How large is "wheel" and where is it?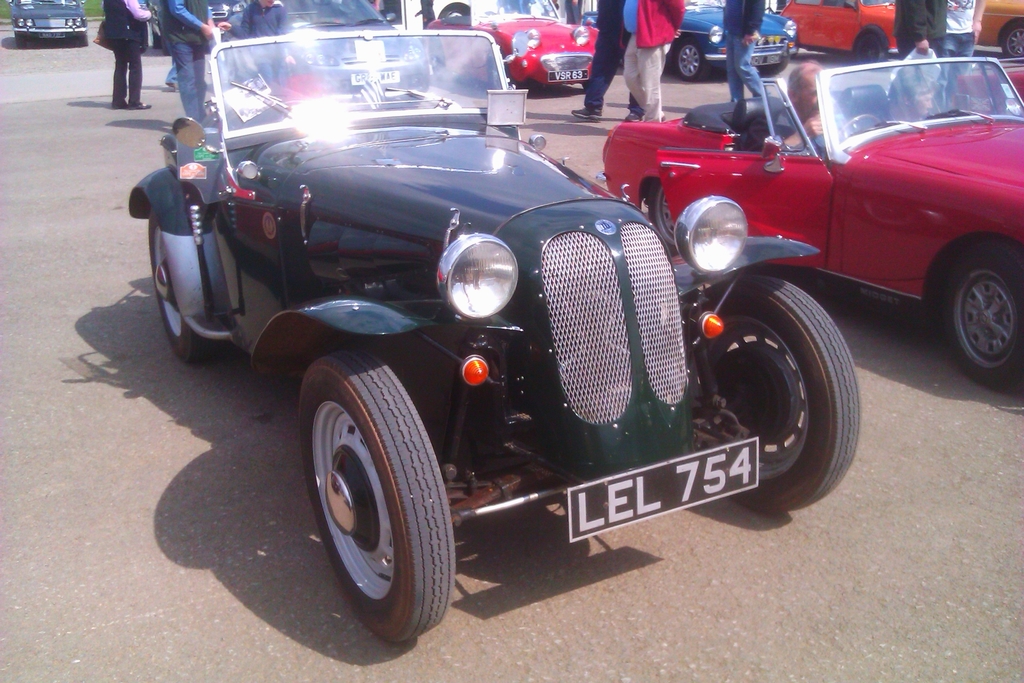
Bounding box: {"x1": 942, "y1": 236, "x2": 1023, "y2": 387}.
